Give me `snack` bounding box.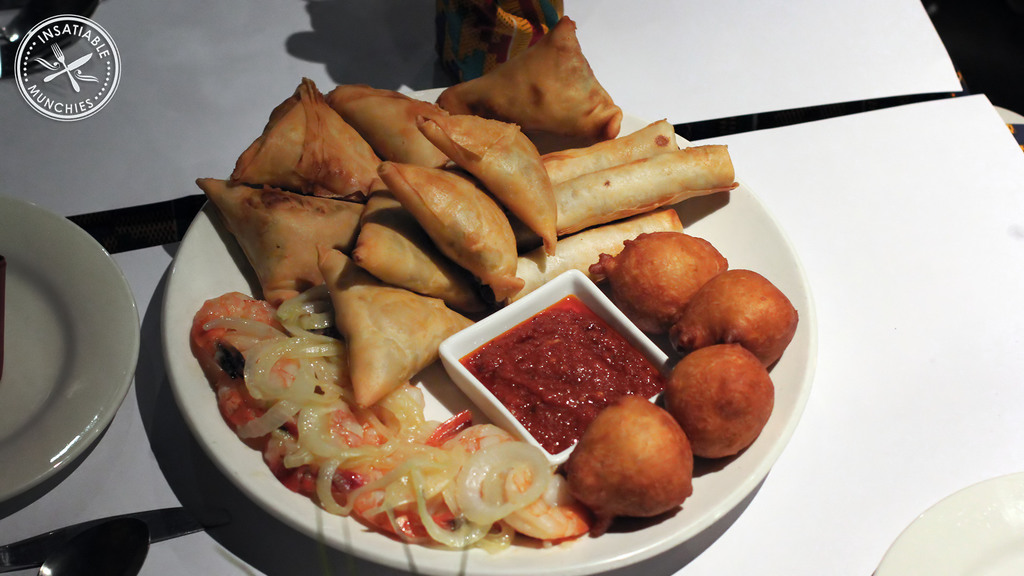
l=195, t=183, r=366, b=305.
